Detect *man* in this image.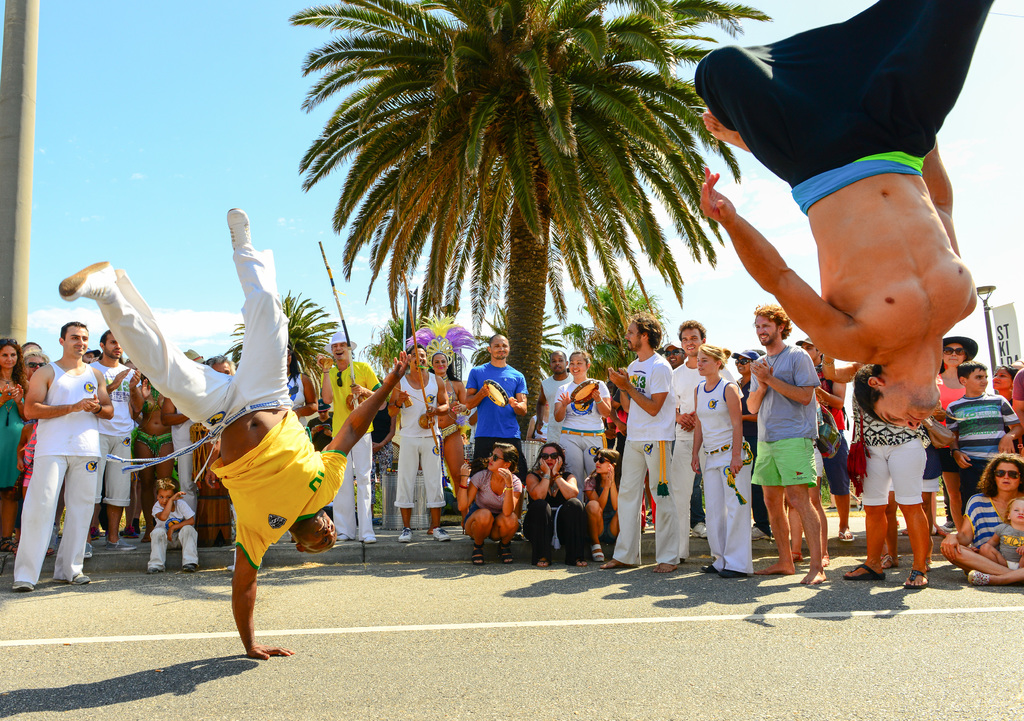
Detection: [x1=694, y1=0, x2=996, y2=430].
